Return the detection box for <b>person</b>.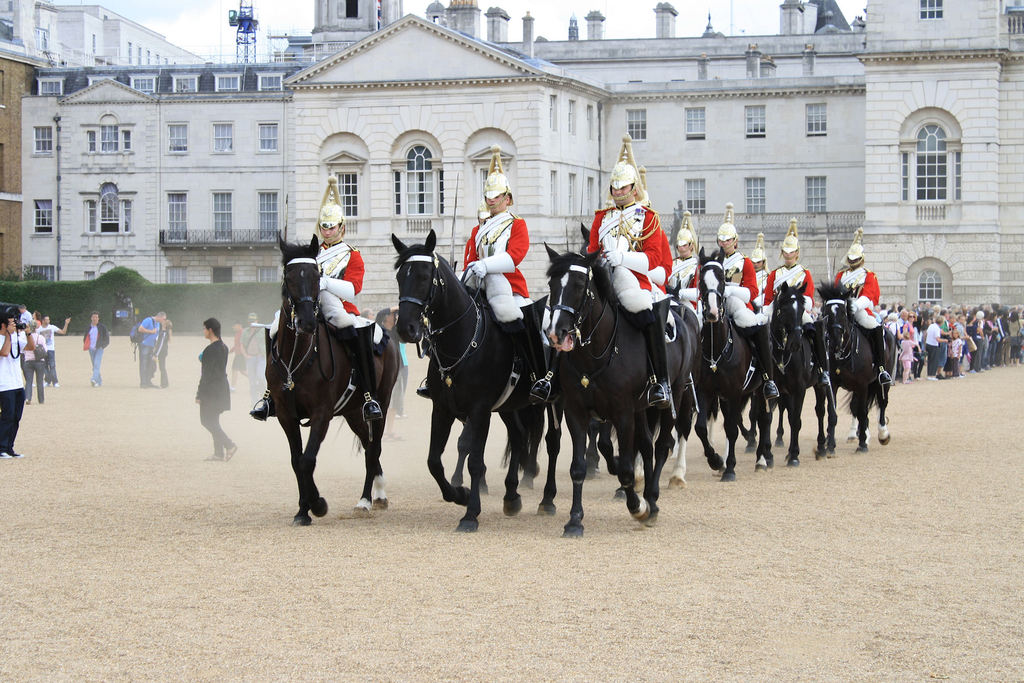
(35, 311, 73, 387).
